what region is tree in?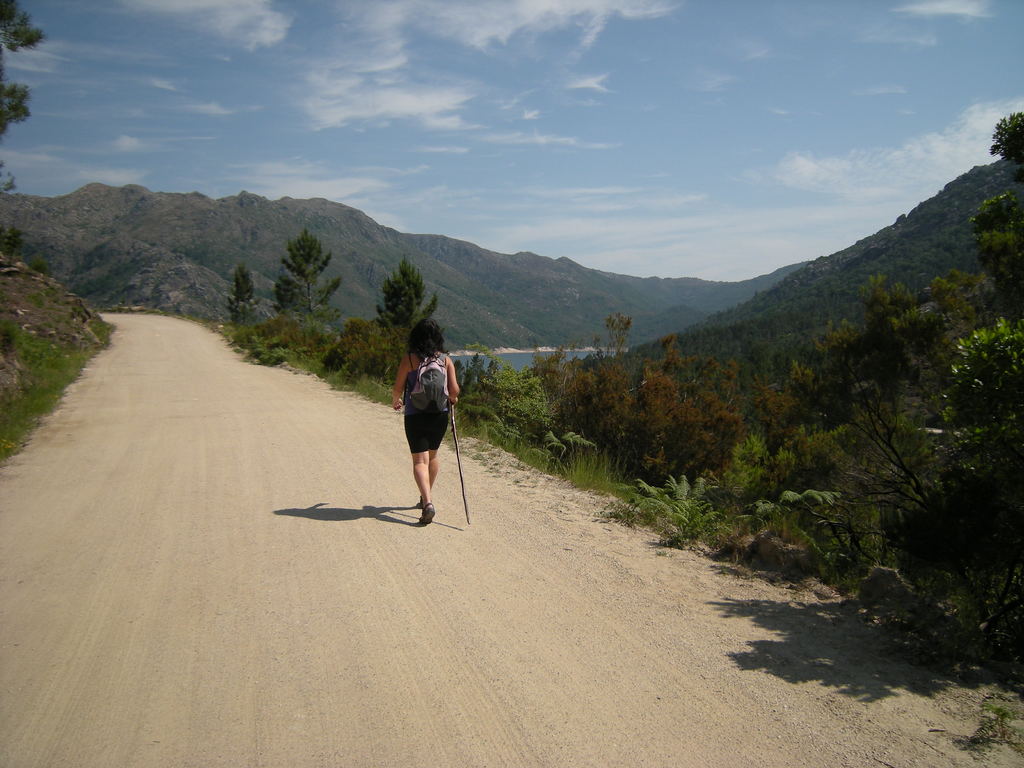
0:0:49:204.
